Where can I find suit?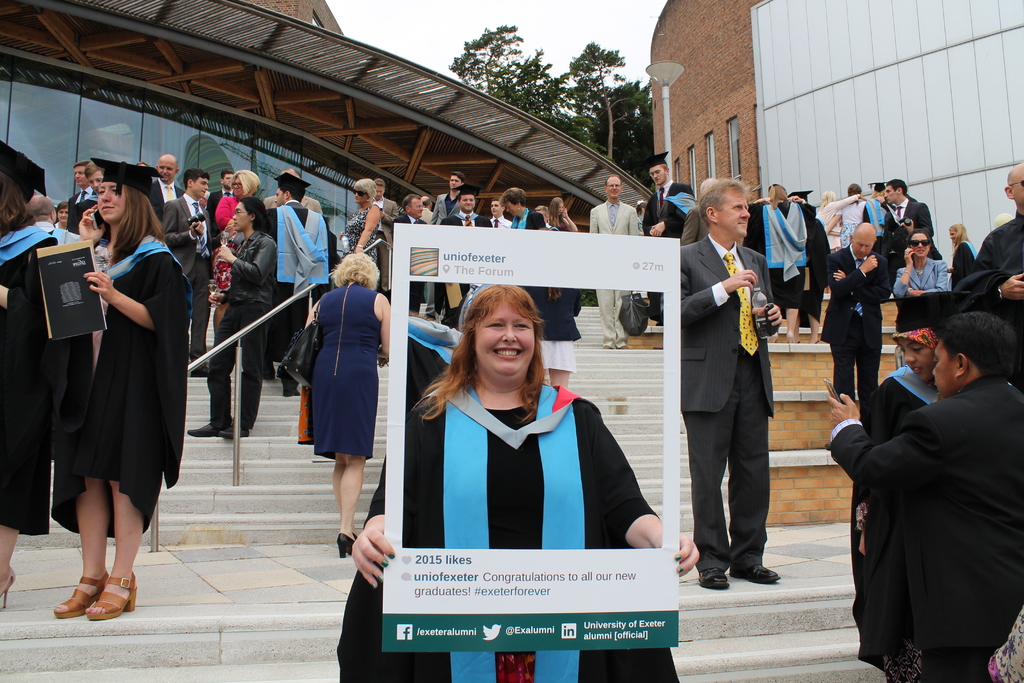
You can find it at (left=689, top=173, right=788, bottom=618).
